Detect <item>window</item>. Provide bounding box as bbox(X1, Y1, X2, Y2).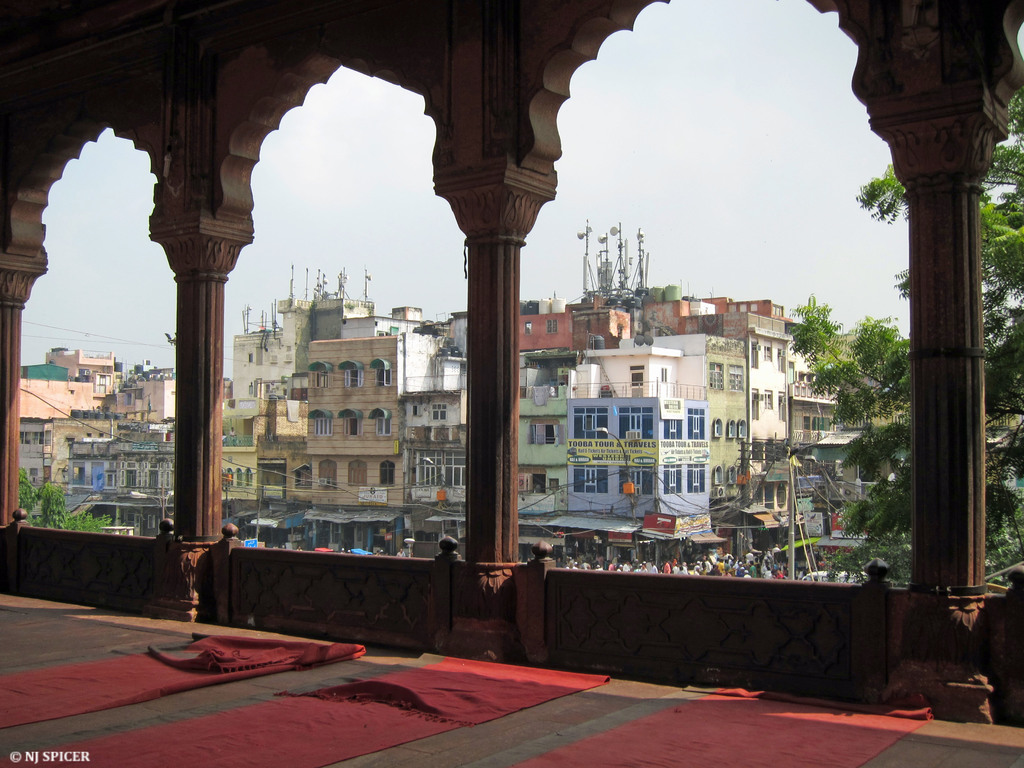
bbox(804, 369, 816, 387).
